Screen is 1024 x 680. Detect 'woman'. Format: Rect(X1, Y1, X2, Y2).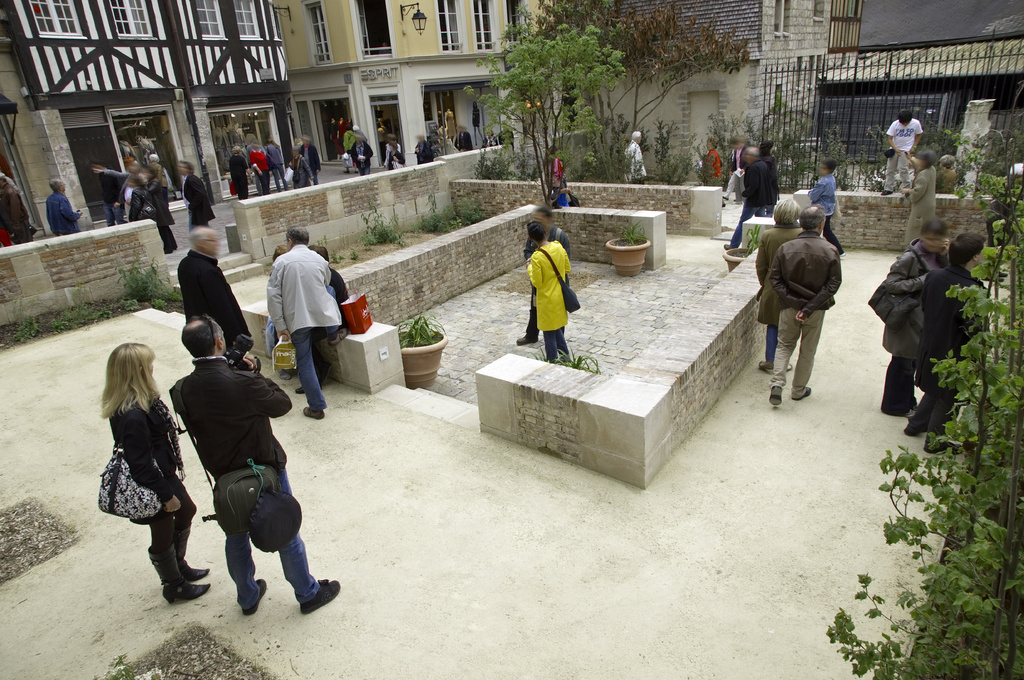
Rect(693, 137, 721, 185).
